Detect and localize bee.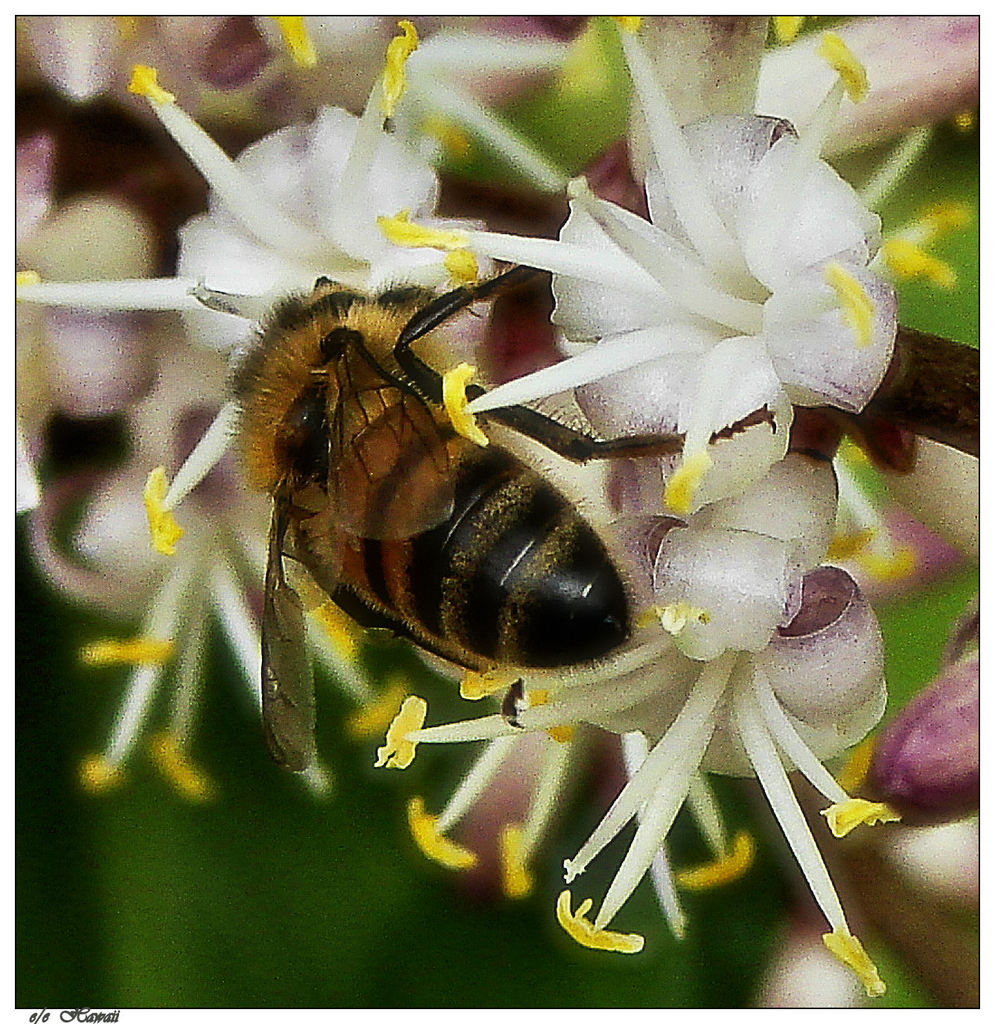
Localized at (219,233,668,801).
